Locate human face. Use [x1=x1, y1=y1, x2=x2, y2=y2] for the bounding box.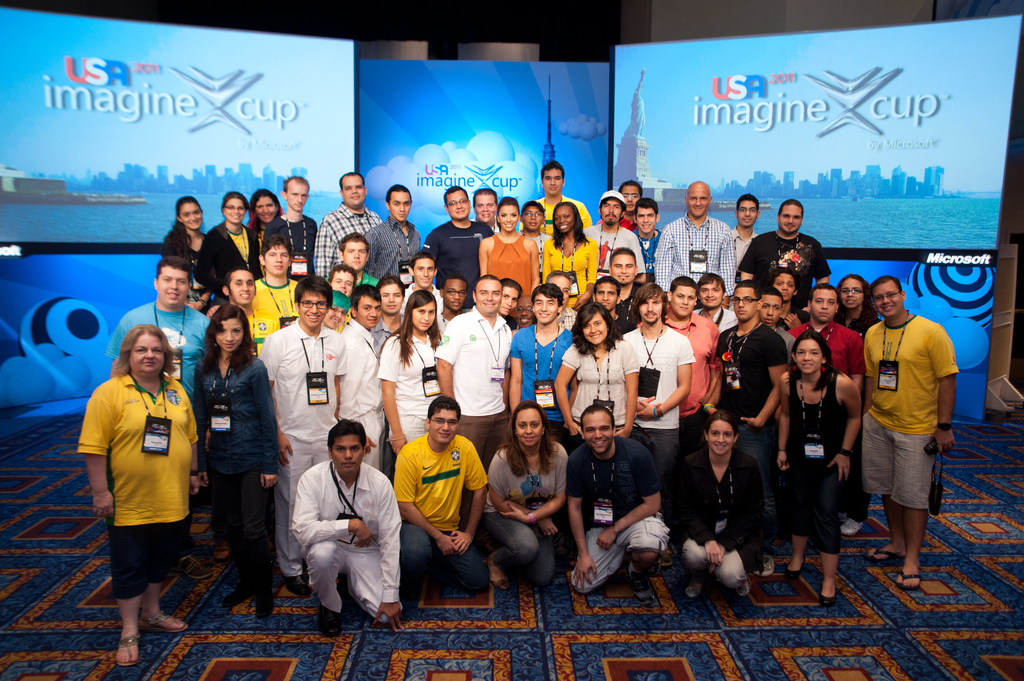
[x1=445, y1=280, x2=468, y2=313].
